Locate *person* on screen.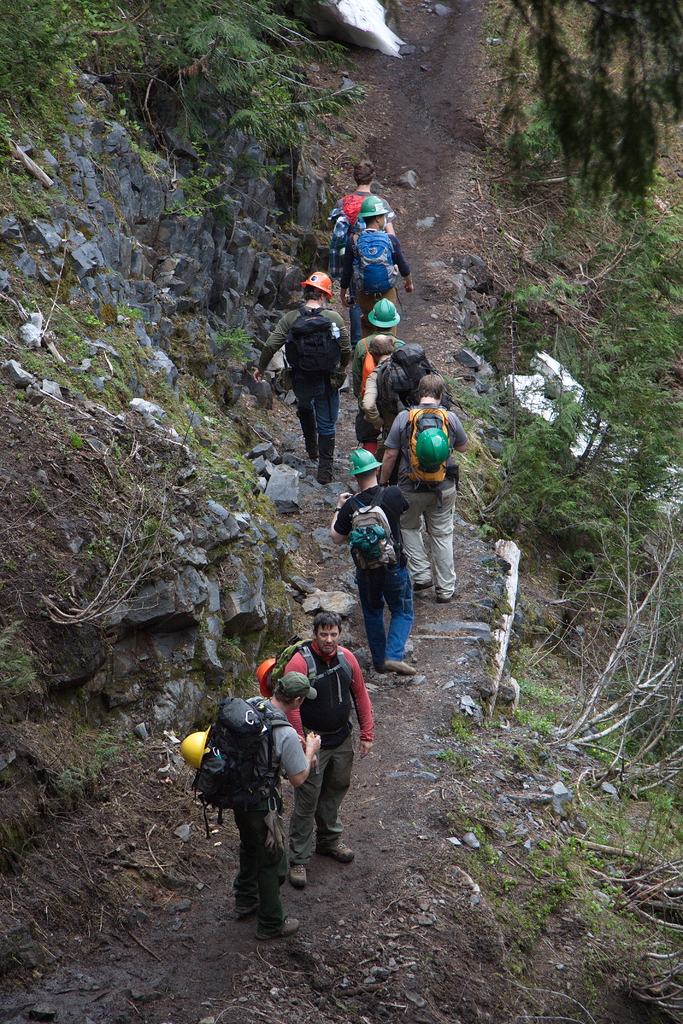
On screen at select_region(227, 671, 323, 939).
